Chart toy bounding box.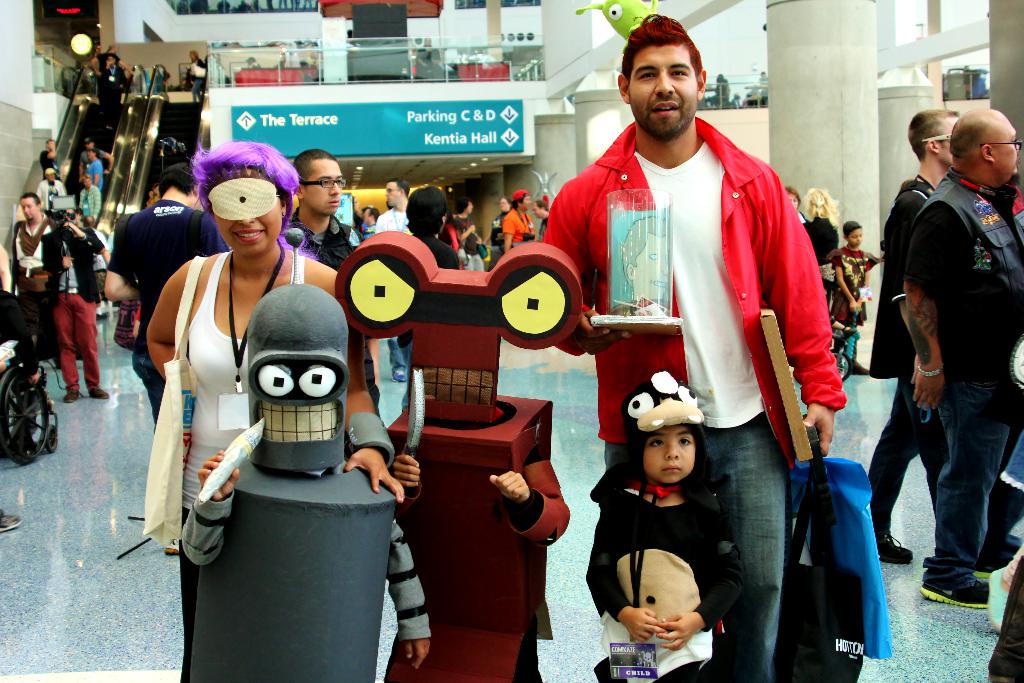
Charted: [166, 260, 397, 638].
